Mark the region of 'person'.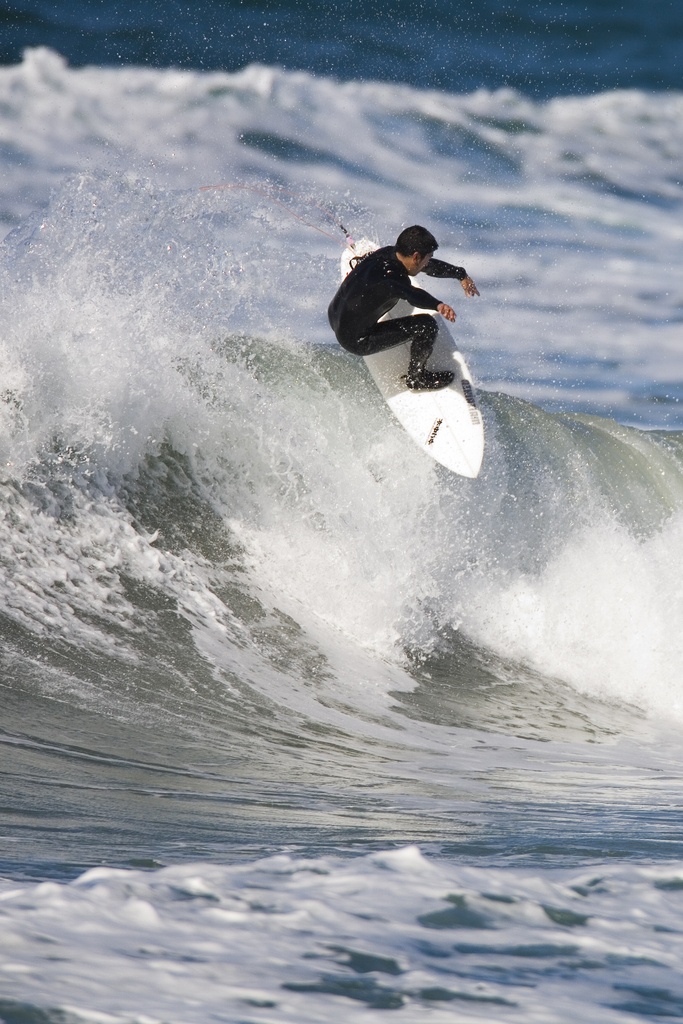
Region: <region>324, 221, 482, 386</region>.
